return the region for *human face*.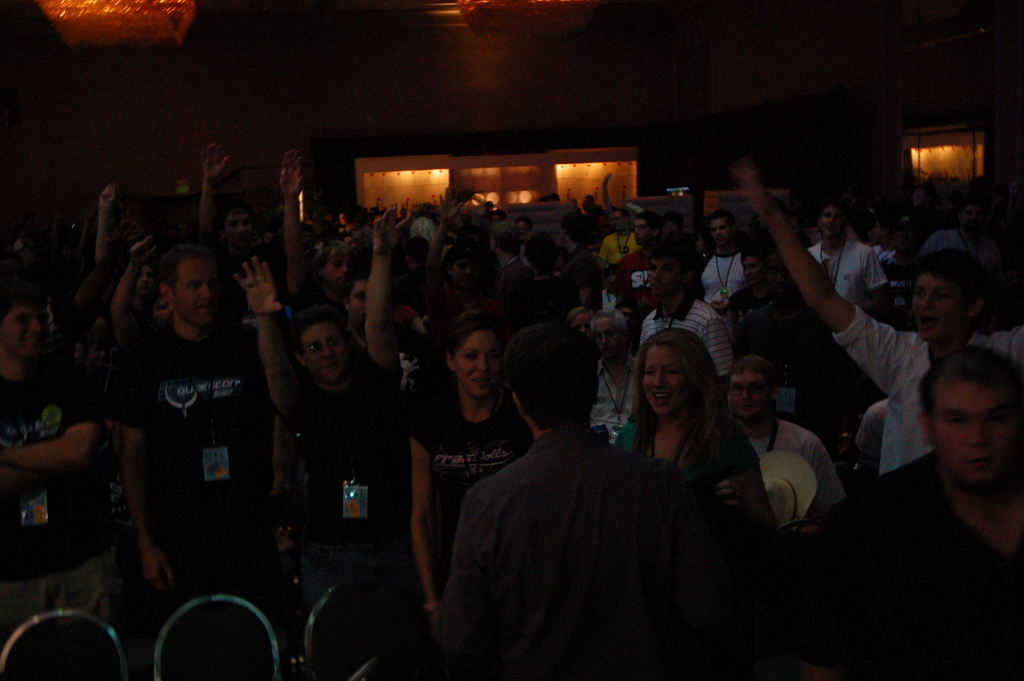
{"x1": 348, "y1": 274, "x2": 370, "y2": 330}.
